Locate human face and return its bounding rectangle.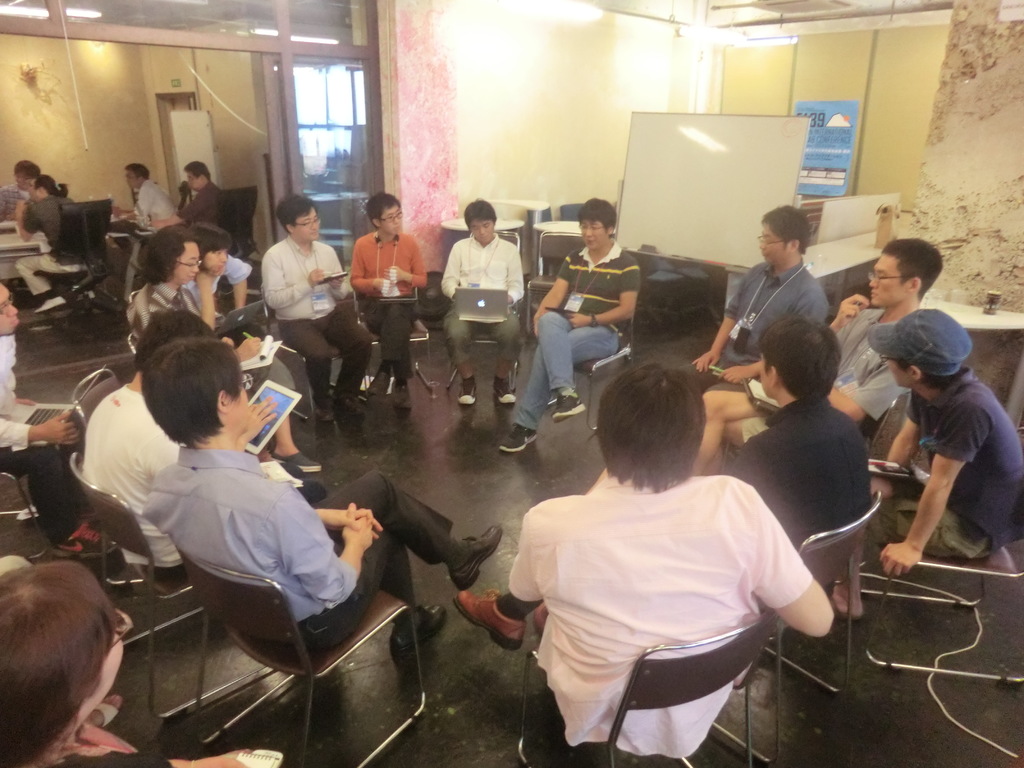
<region>866, 255, 906, 308</region>.
